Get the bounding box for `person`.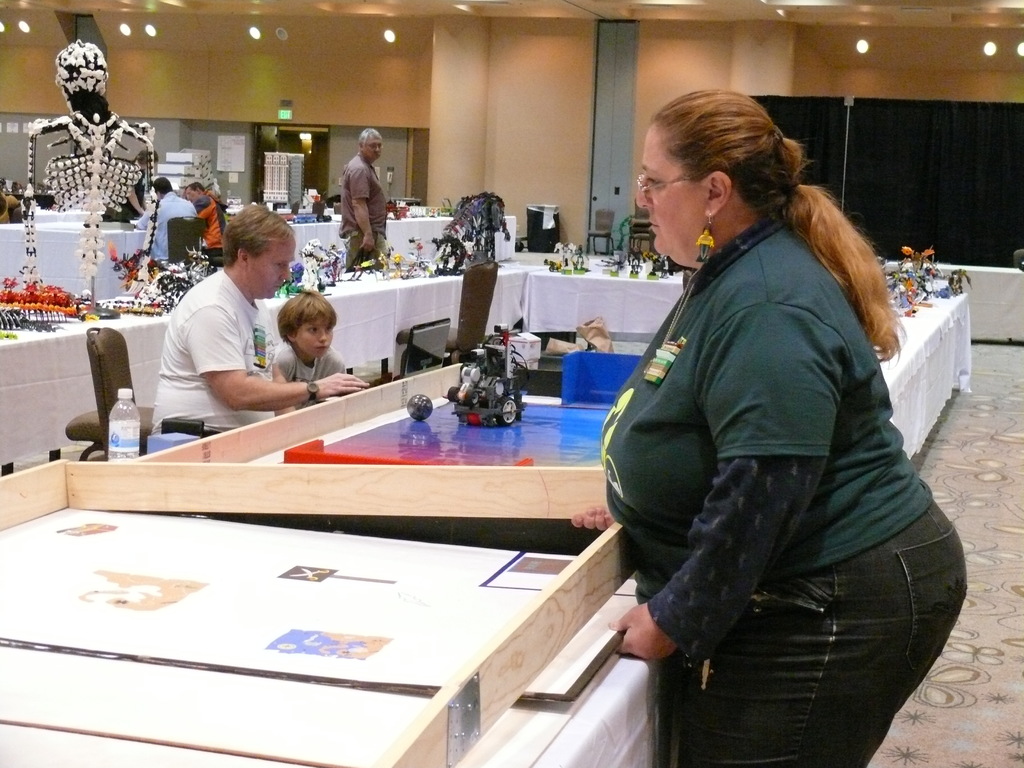
region(155, 204, 368, 433).
